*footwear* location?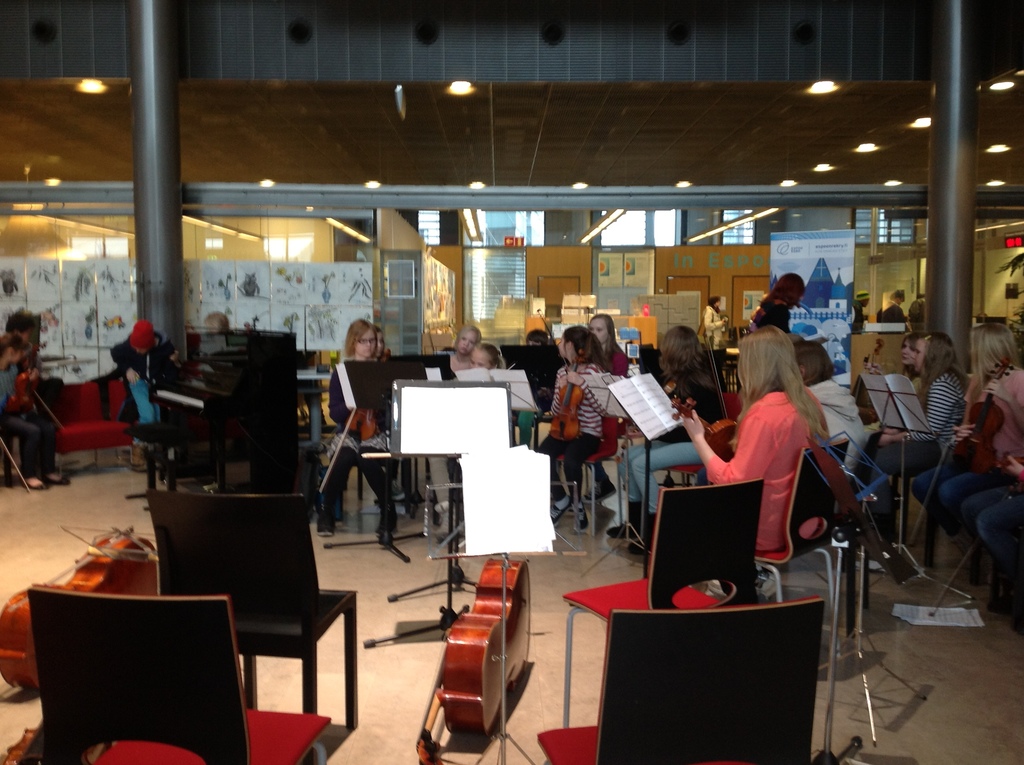
region(19, 472, 71, 491)
